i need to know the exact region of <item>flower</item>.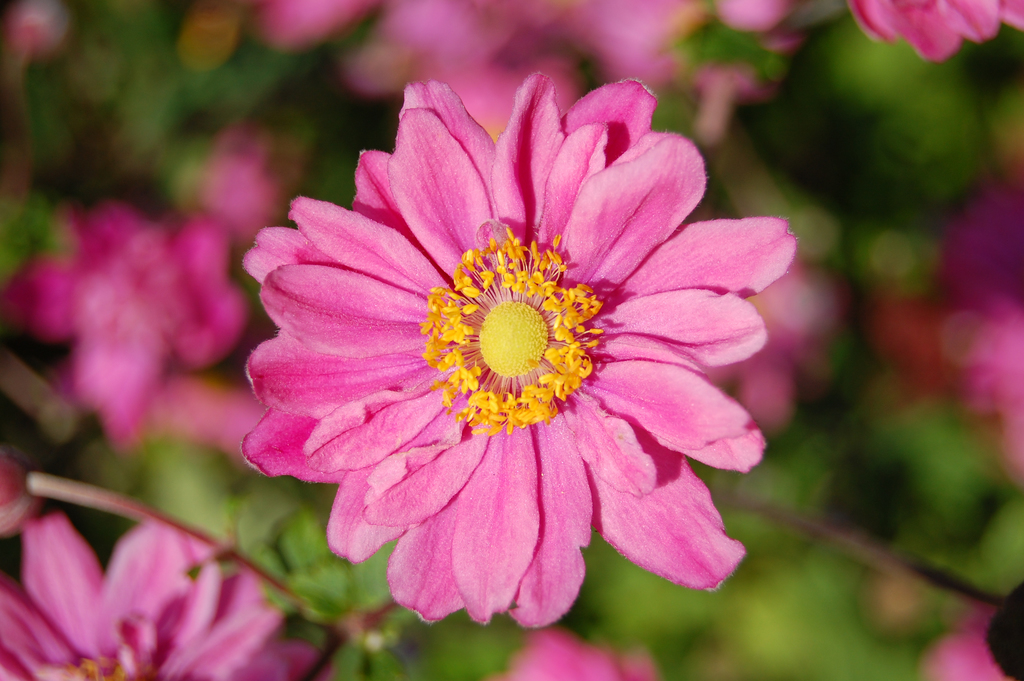
Region: box(492, 635, 652, 680).
